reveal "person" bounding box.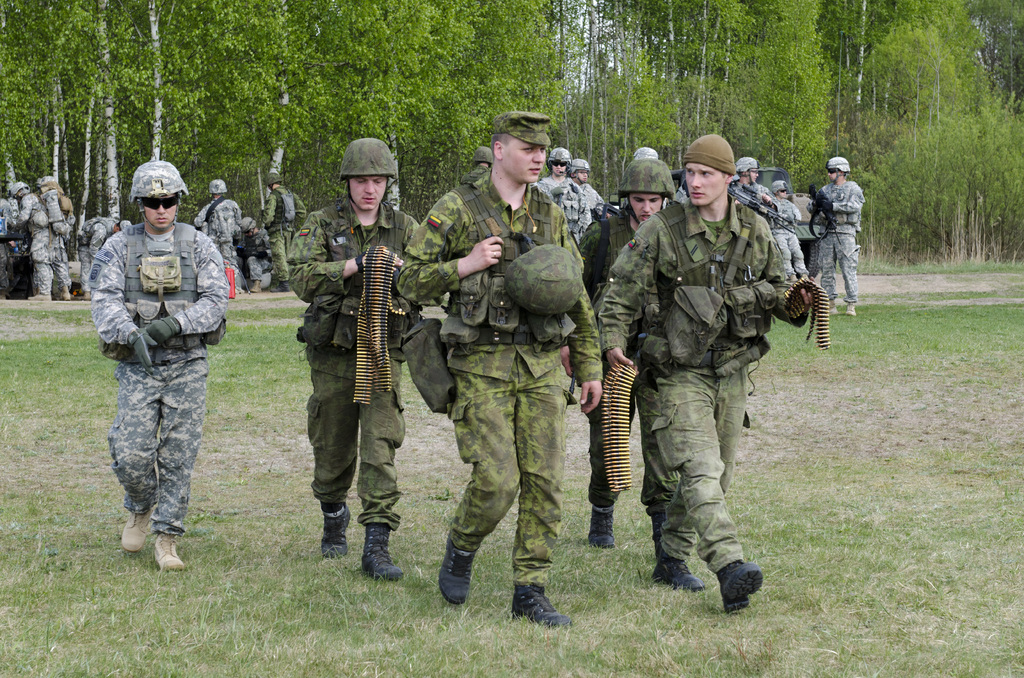
Revealed: bbox=[771, 178, 812, 279].
